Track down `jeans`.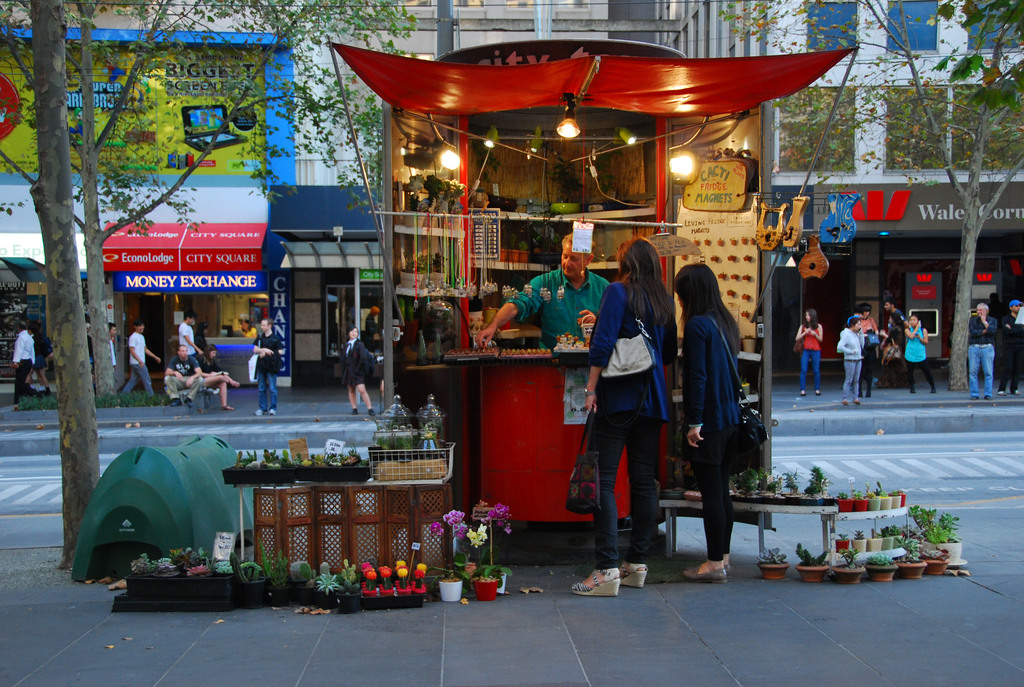
Tracked to <region>968, 344, 991, 396</region>.
